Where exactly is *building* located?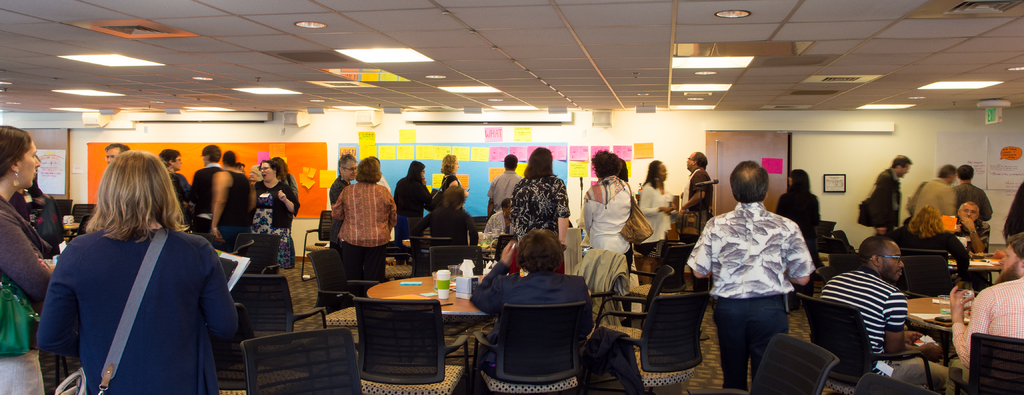
Its bounding box is BBox(0, 0, 1023, 394).
